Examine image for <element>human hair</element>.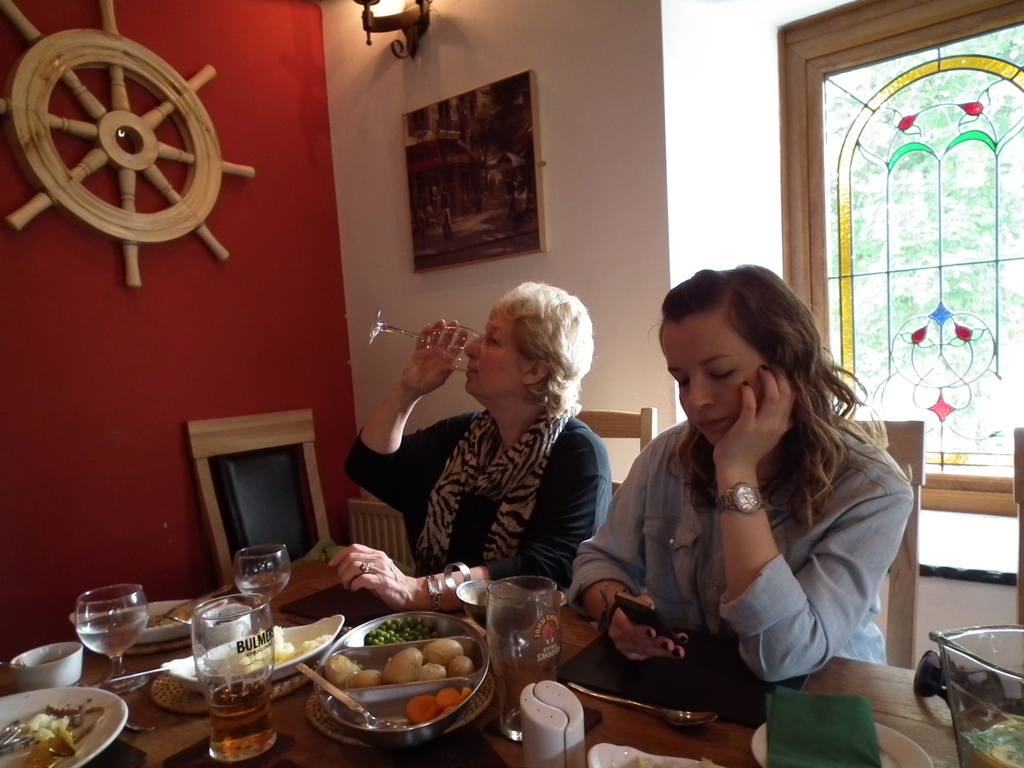
Examination result: crop(646, 269, 913, 531).
